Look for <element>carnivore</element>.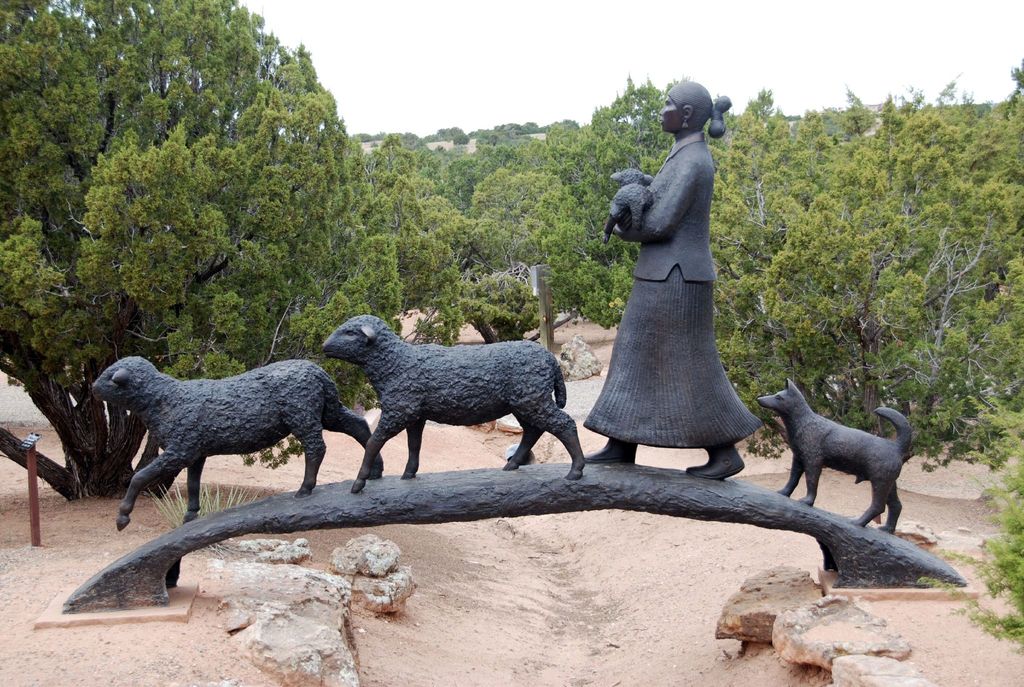
Found: locate(100, 335, 363, 524).
